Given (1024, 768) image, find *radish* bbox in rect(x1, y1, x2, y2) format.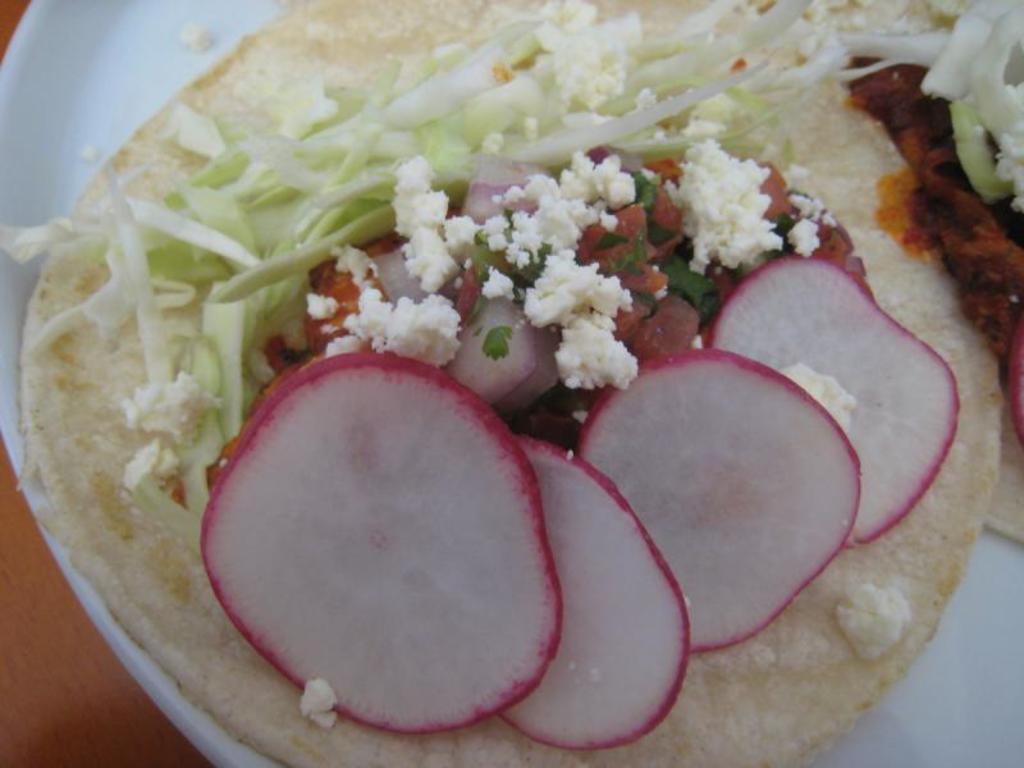
rect(499, 445, 695, 755).
